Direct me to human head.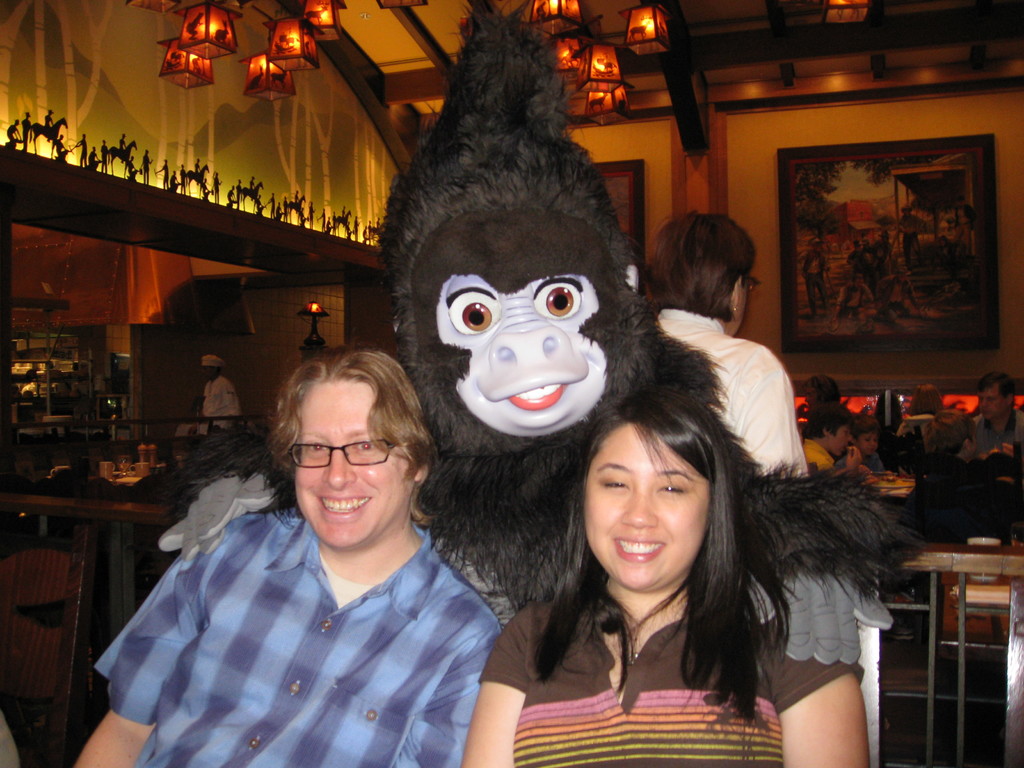
Direction: l=911, t=384, r=945, b=415.
